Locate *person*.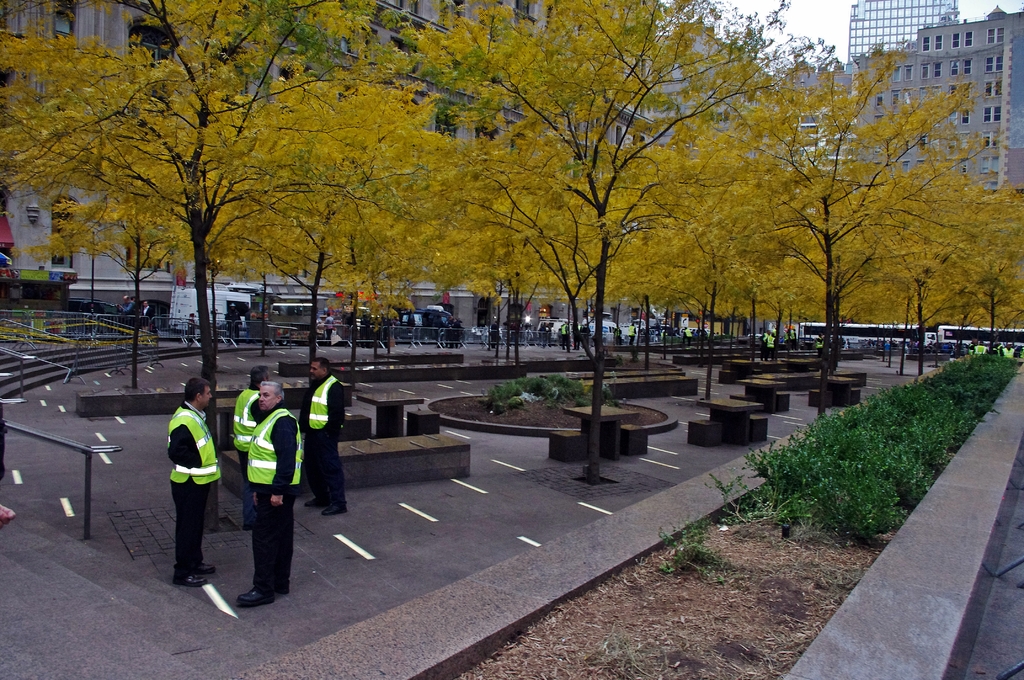
Bounding box: 234:359:268:529.
